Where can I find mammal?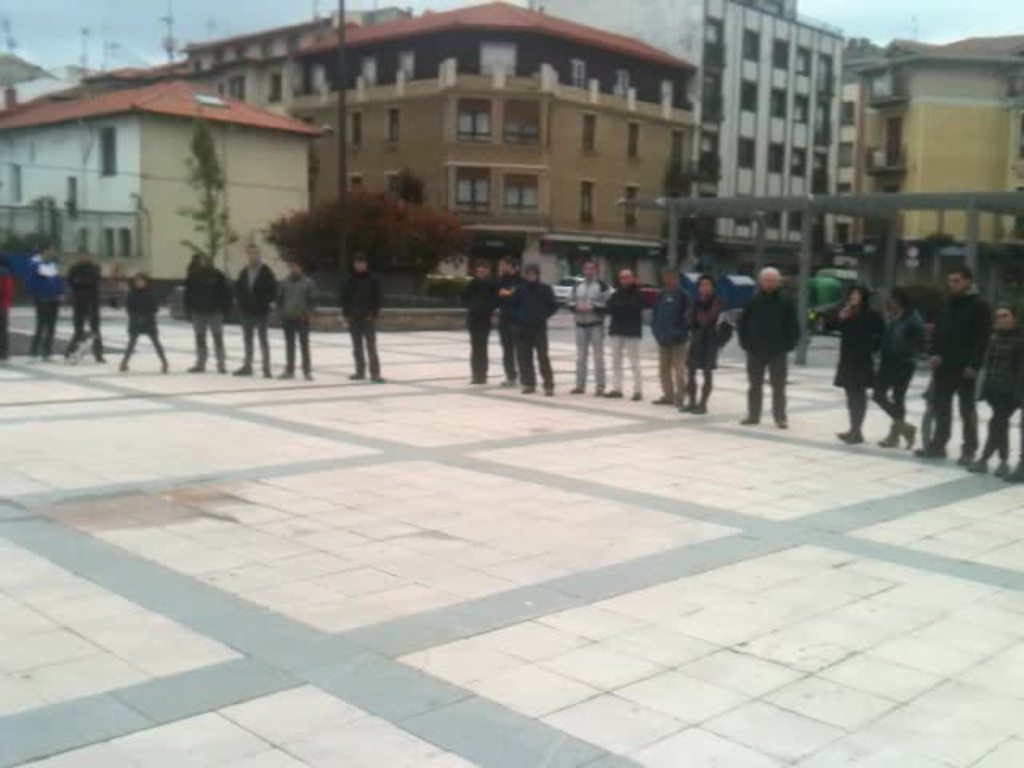
You can find it at Rect(819, 283, 891, 437).
